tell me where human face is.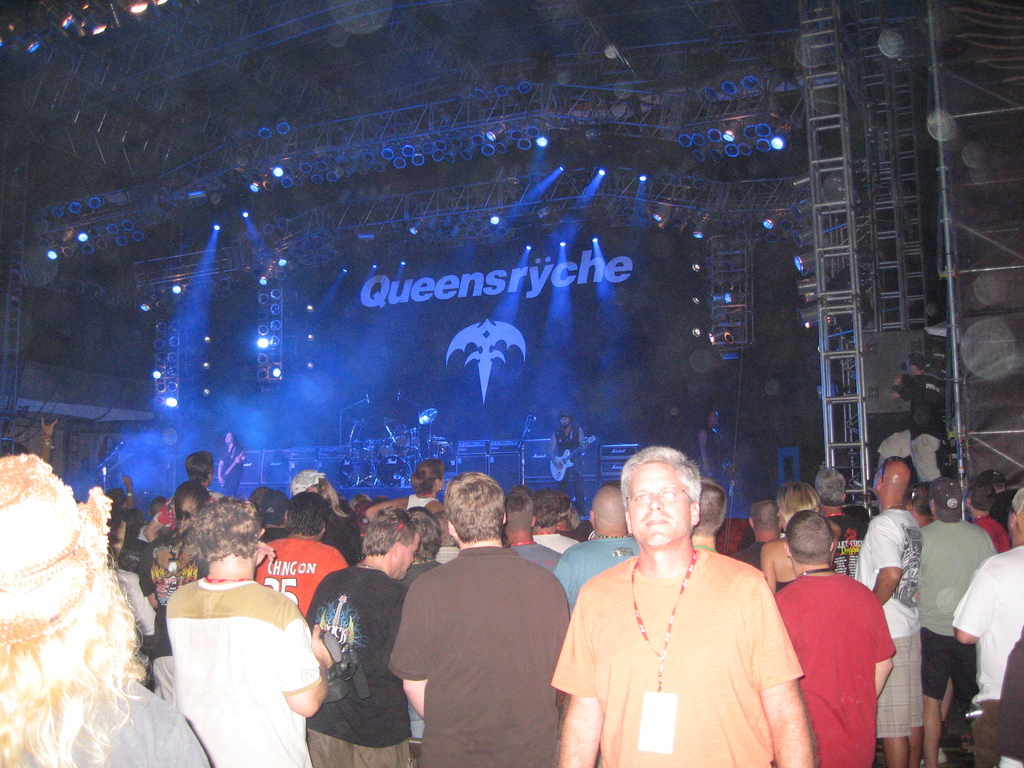
human face is at [396, 533, 419, 579].
